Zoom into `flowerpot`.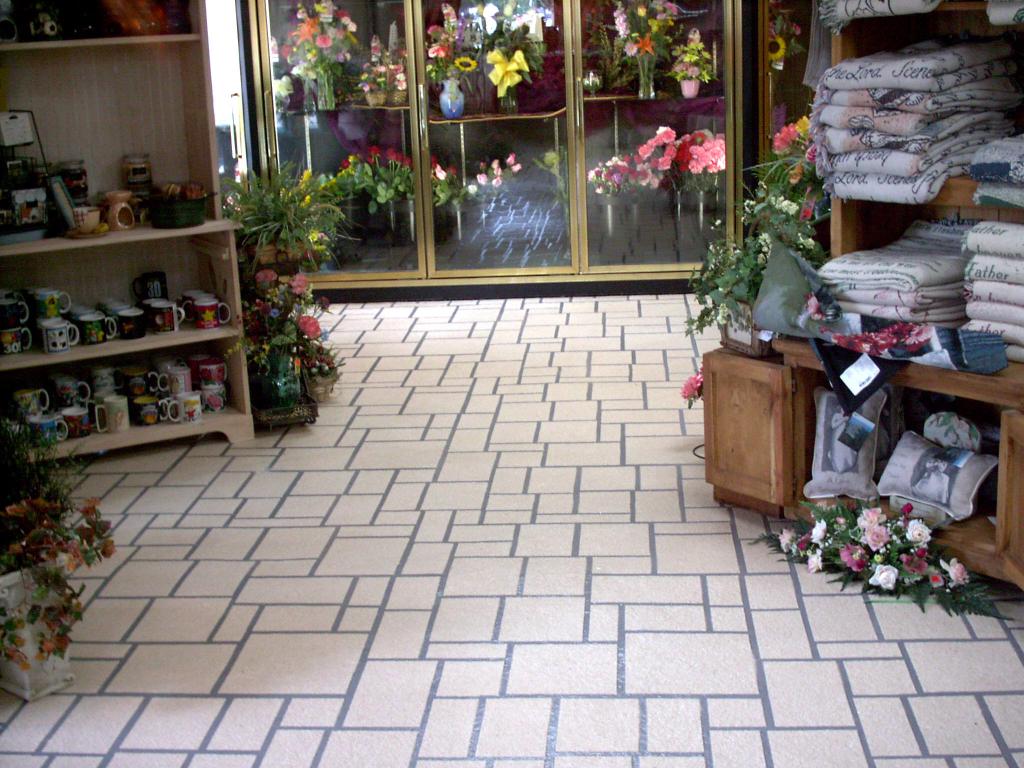
Zoom target: select_region(716, 300, 776, 359).
